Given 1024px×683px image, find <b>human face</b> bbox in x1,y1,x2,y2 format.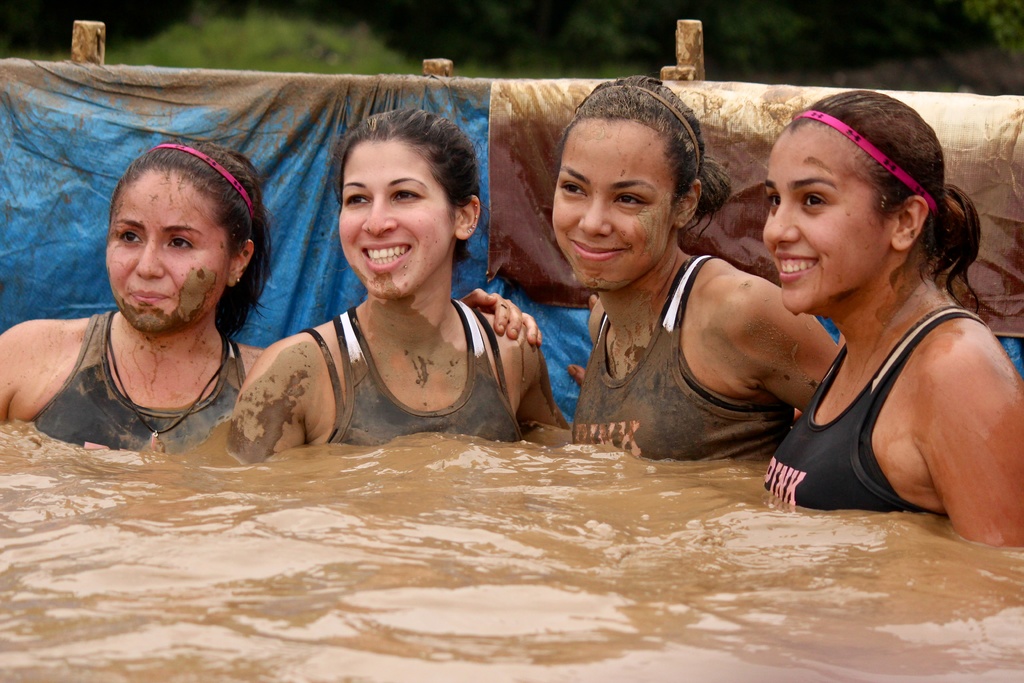
763,117,872,320.
